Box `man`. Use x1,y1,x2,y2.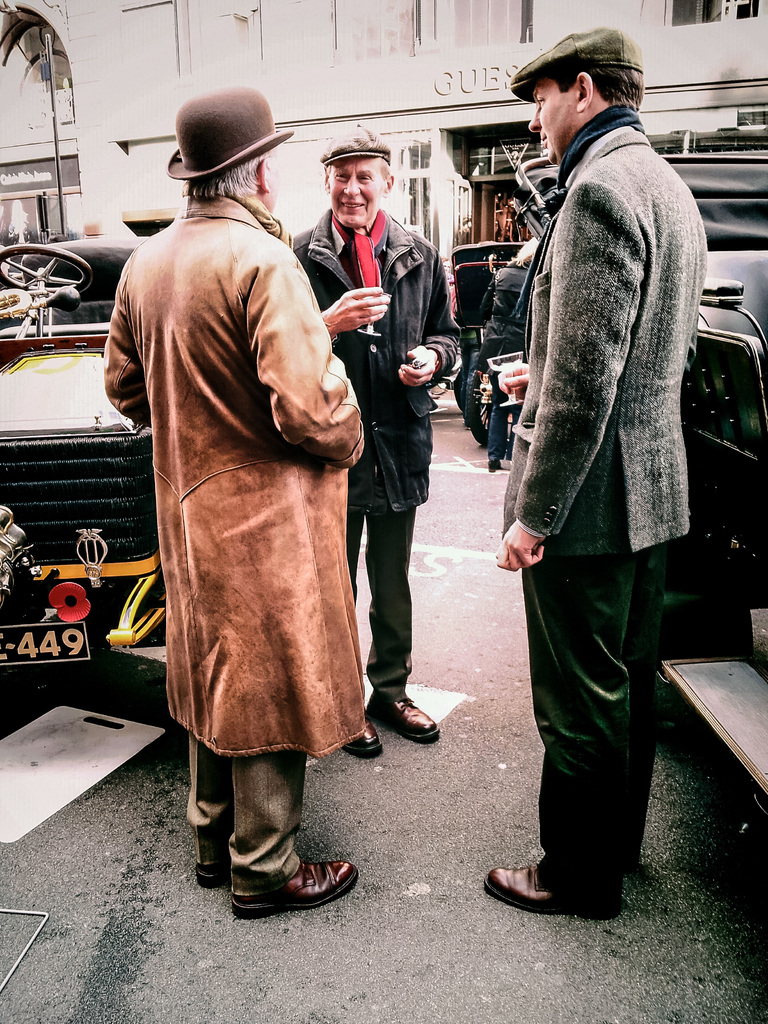
94,76,377,920.
